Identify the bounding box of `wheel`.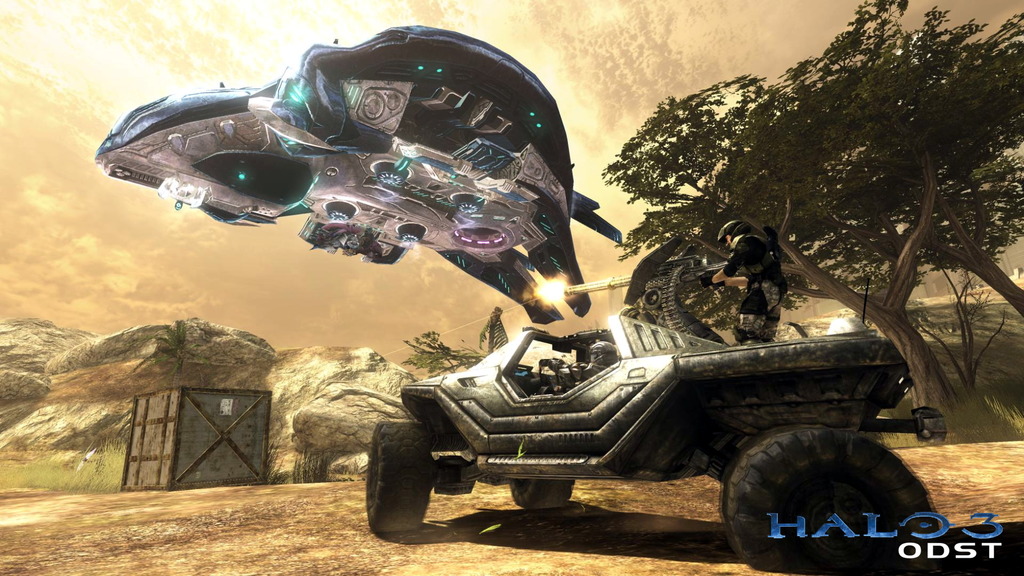
x1=366, y1=420, x2=439, y2=536.
